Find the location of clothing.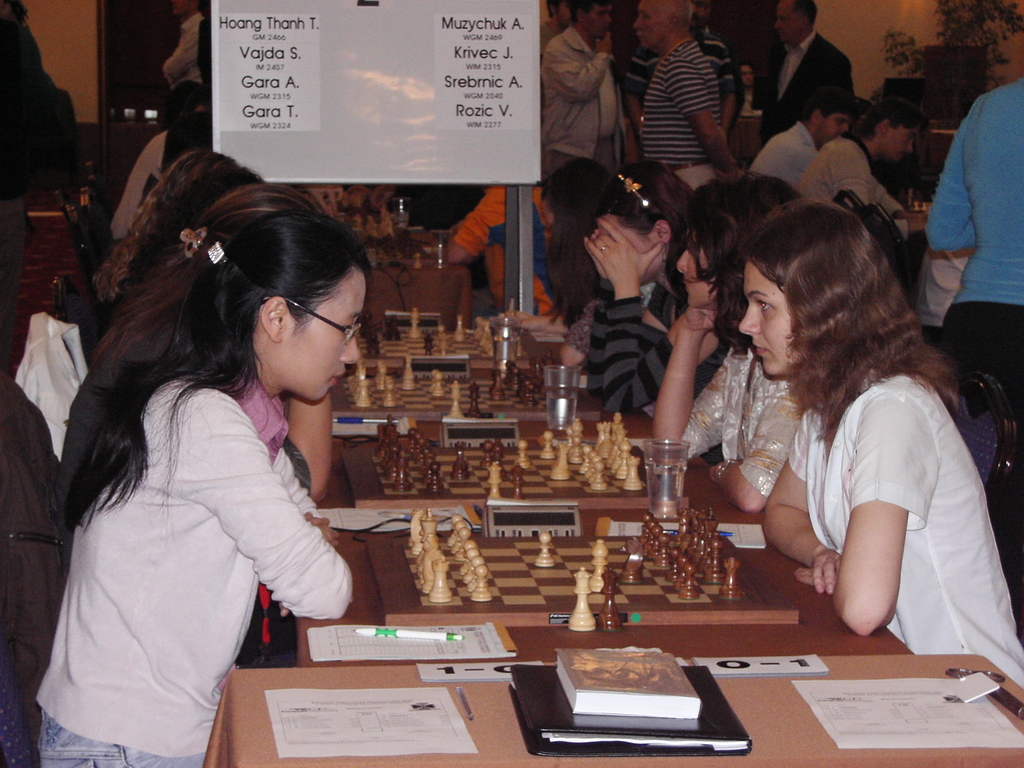
Location: locate(538, 26, 629, 179).
